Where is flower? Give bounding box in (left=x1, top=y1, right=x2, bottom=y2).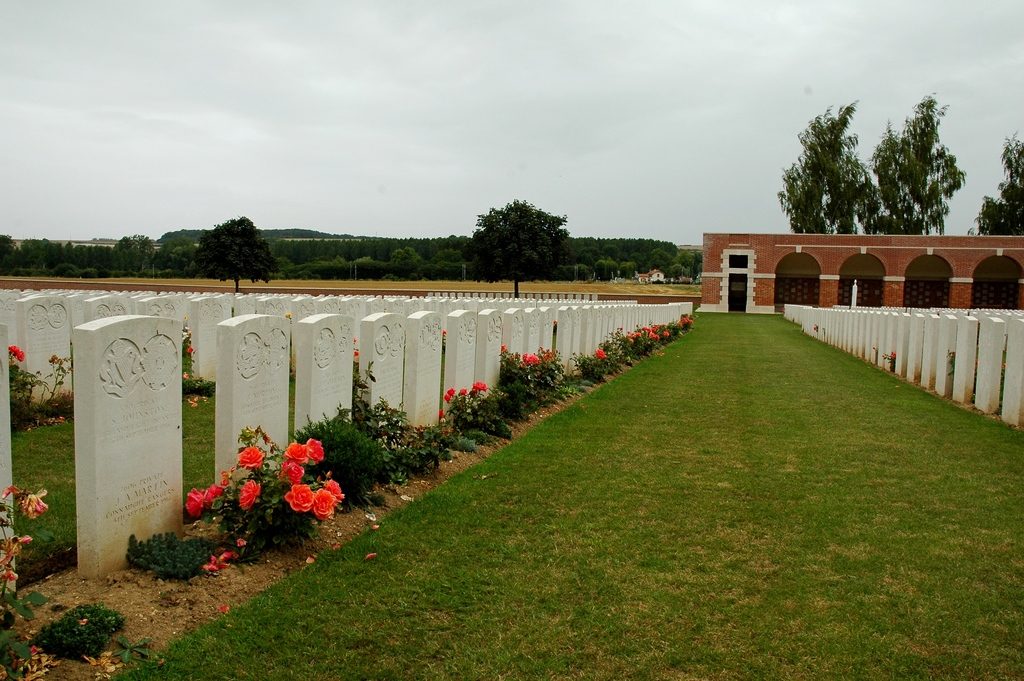
(left=591, top=347, right=610, bottom=361).
